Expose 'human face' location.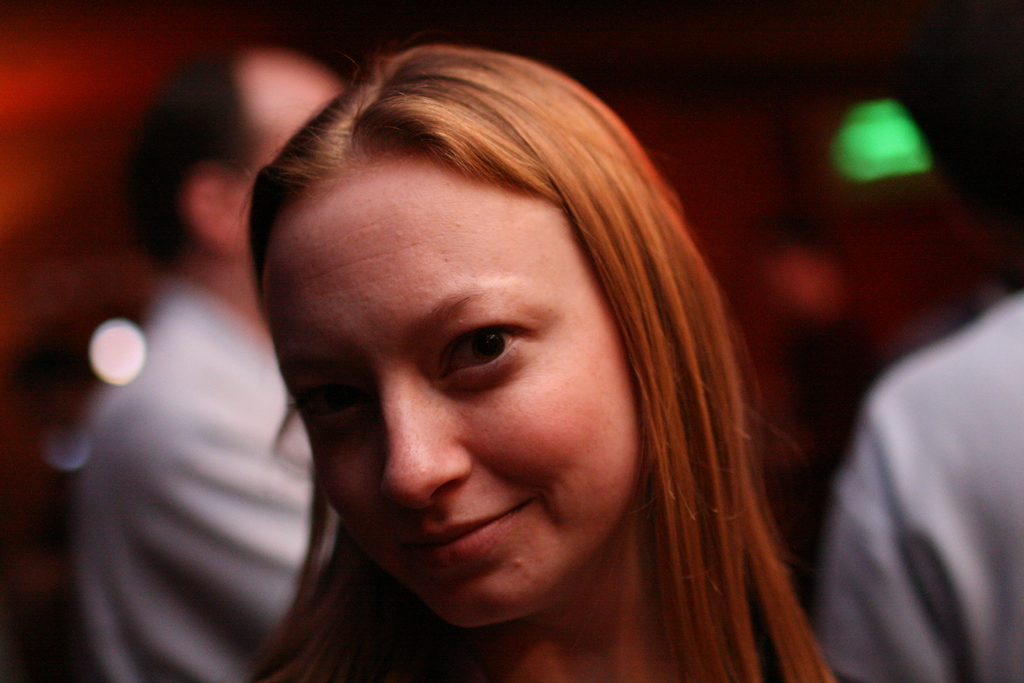
Exposed at locate(252, 64, 345, 158).
